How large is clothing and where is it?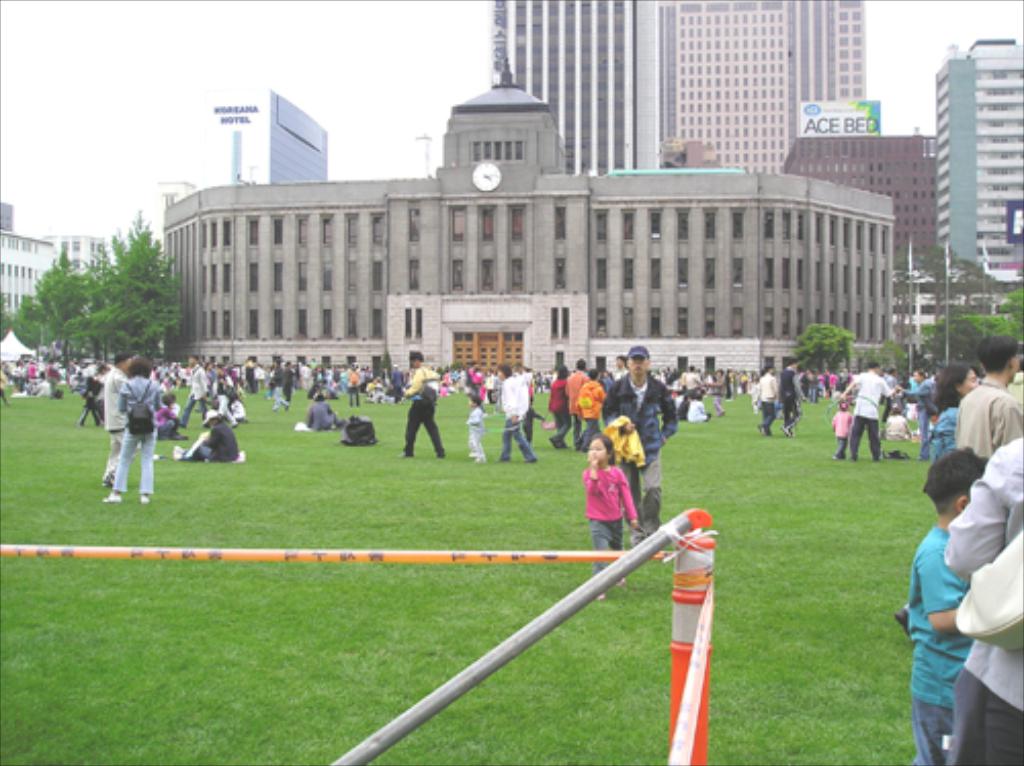
Bounding box: (580, 451, 649, 549).
